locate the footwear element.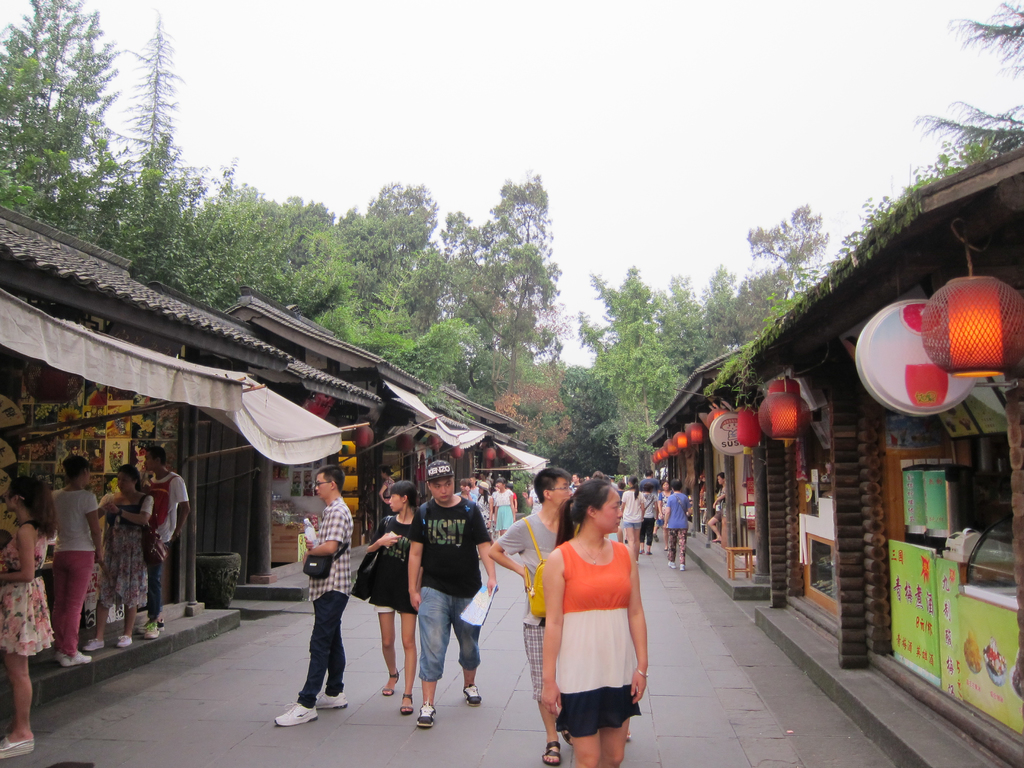
Element bbox: region(679, 564, 686, 573).
